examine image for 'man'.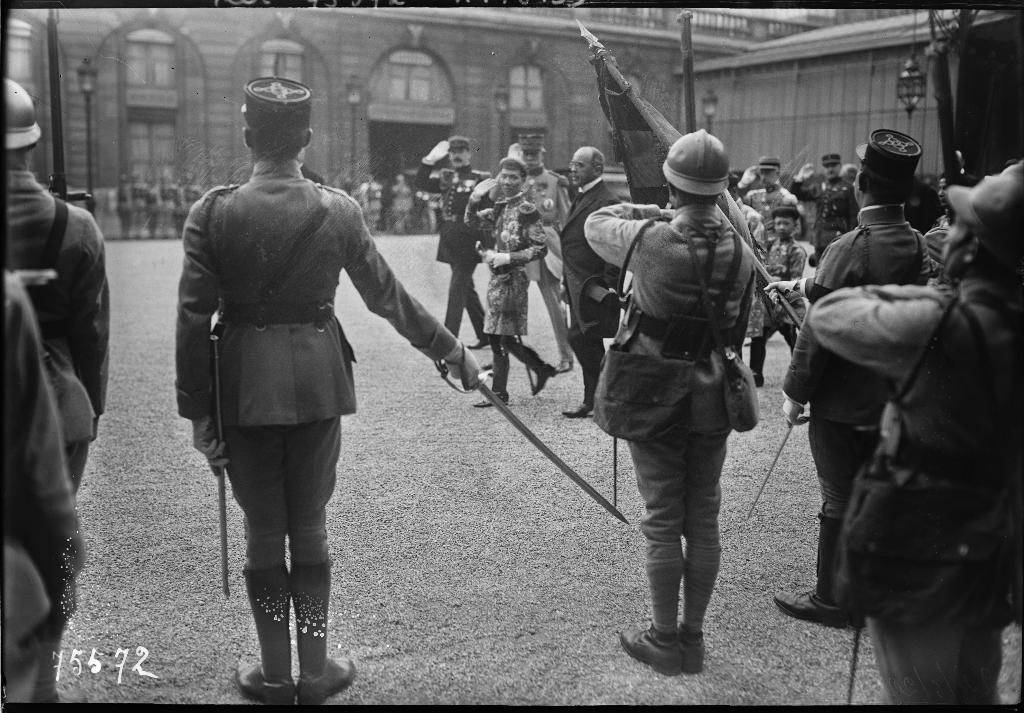
Examination result: x1=580, y1=122, x2=755, y2=676.
